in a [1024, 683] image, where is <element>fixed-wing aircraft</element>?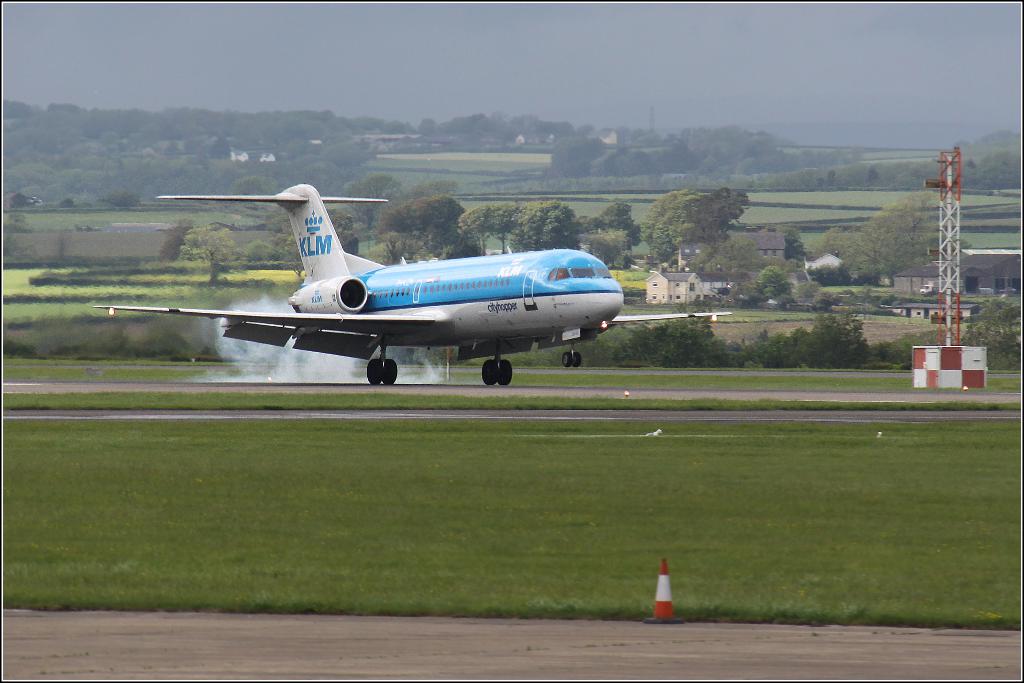
BBox(91, 181, 733, 385).
